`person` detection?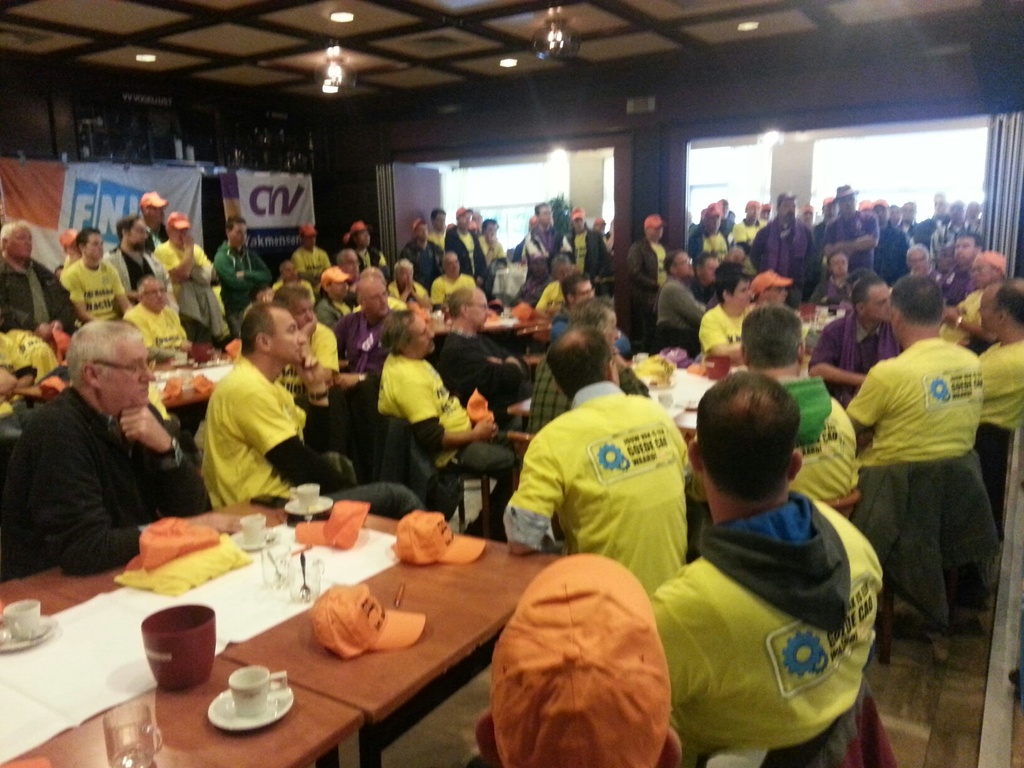
region(337, 249, 362, 281)
